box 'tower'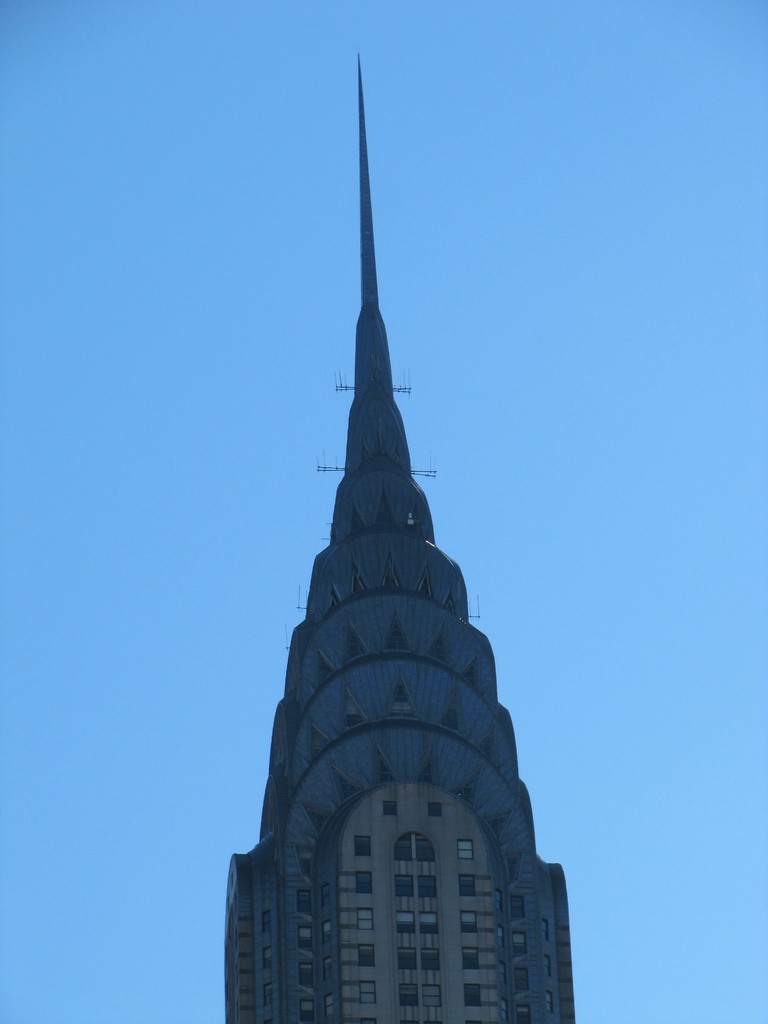
<bbox>219, 339, 543, 996</bbox>
